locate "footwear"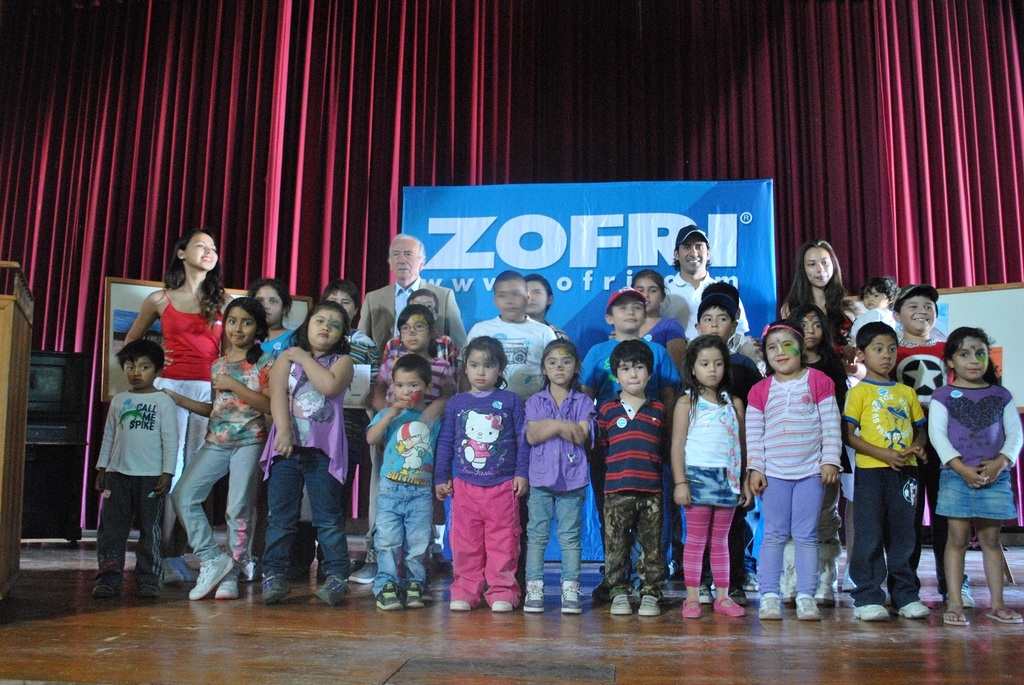
[138,585,160,604]
